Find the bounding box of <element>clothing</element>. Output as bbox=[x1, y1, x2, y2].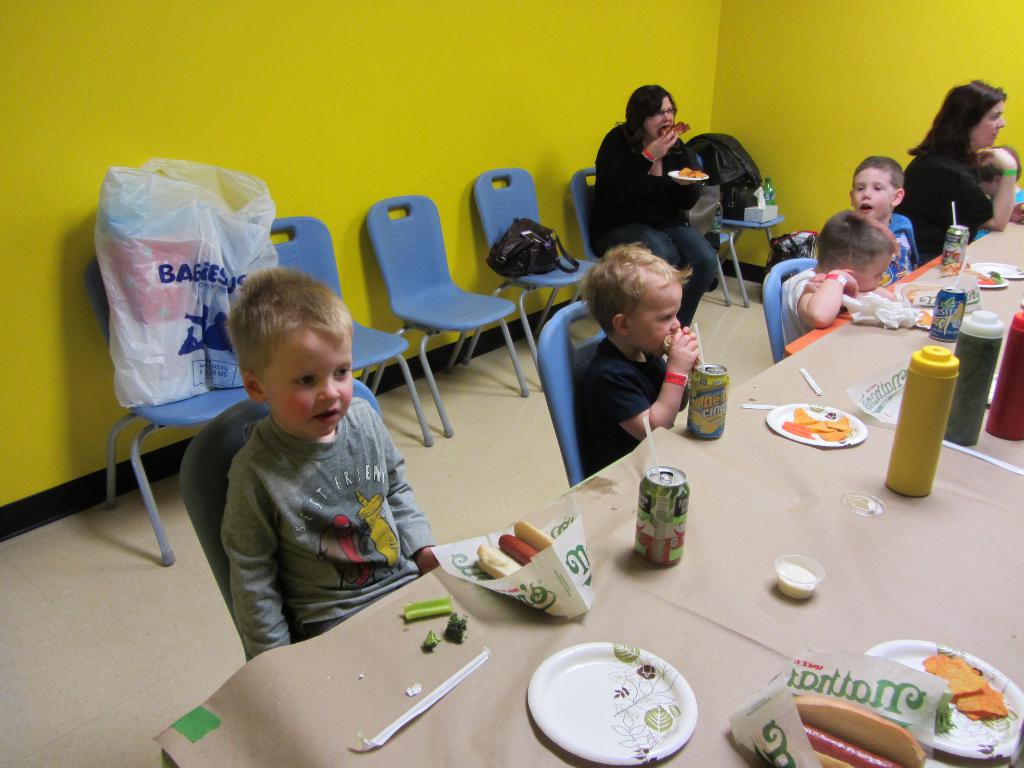
bbox=[892, 143, 990, 267].
